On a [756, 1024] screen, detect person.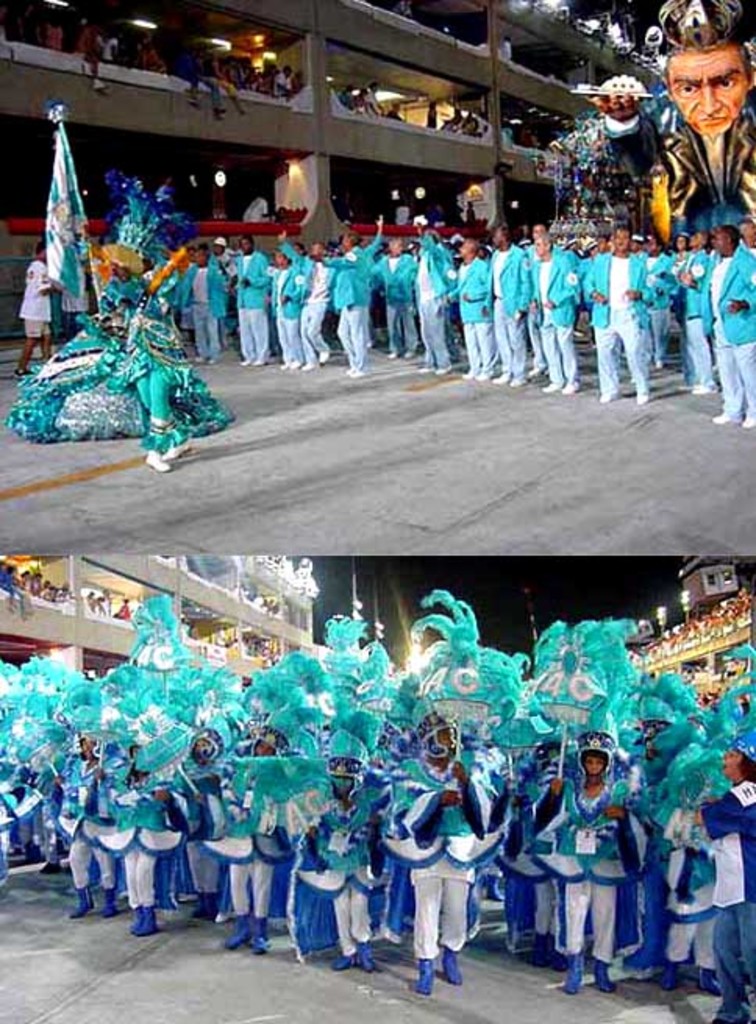
<box>400,726,490,988</box>.
